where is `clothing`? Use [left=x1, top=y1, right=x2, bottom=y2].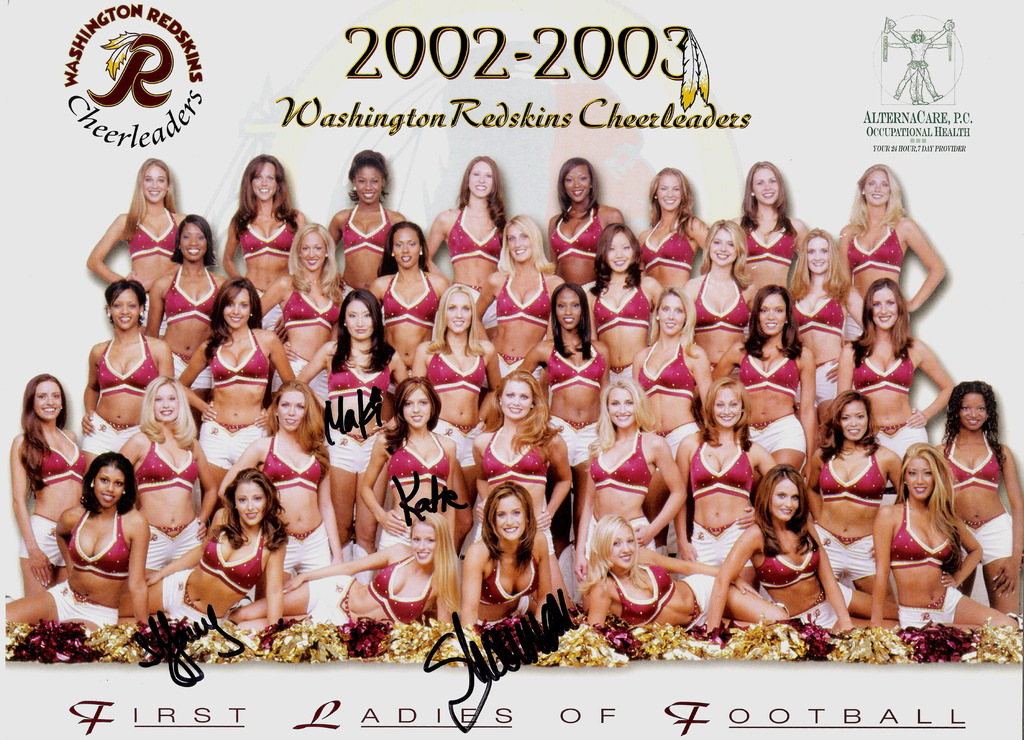
[left=593, top=279, right=653, bottom=332].
